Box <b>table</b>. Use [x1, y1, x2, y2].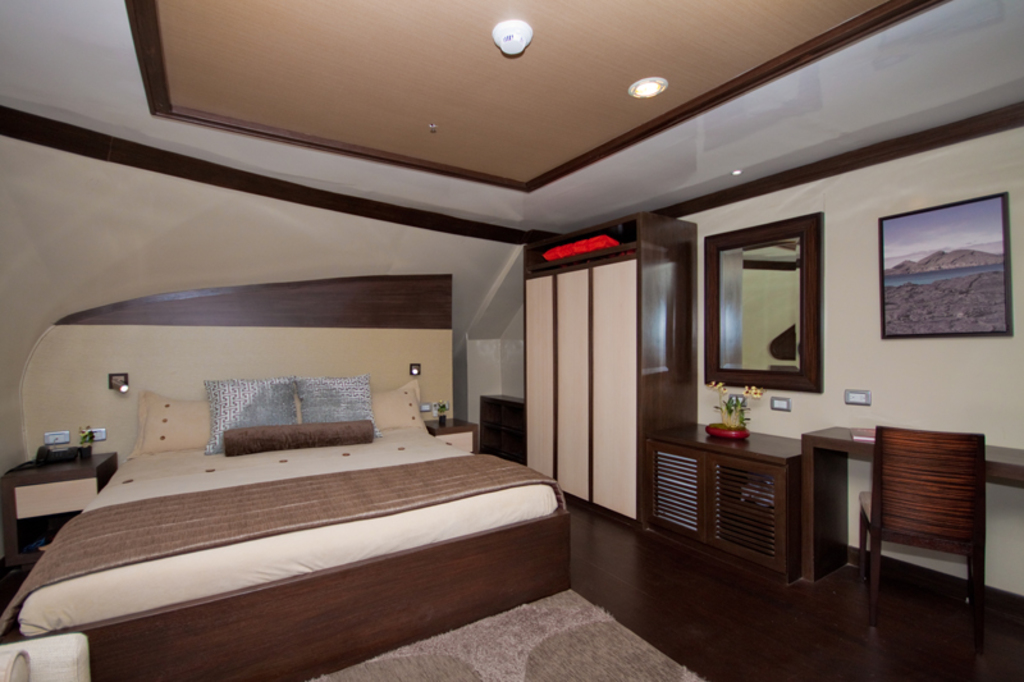
[819, 431, 1018, 635].
